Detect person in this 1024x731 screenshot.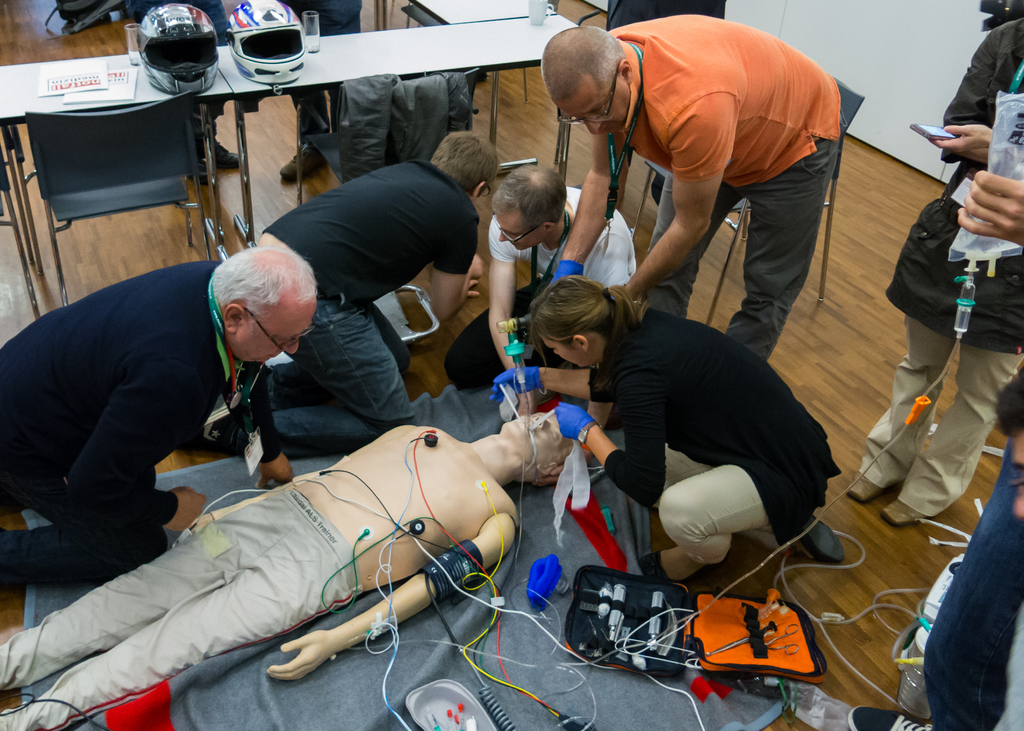
Detection: bbox(0, 250, 320, 607).
